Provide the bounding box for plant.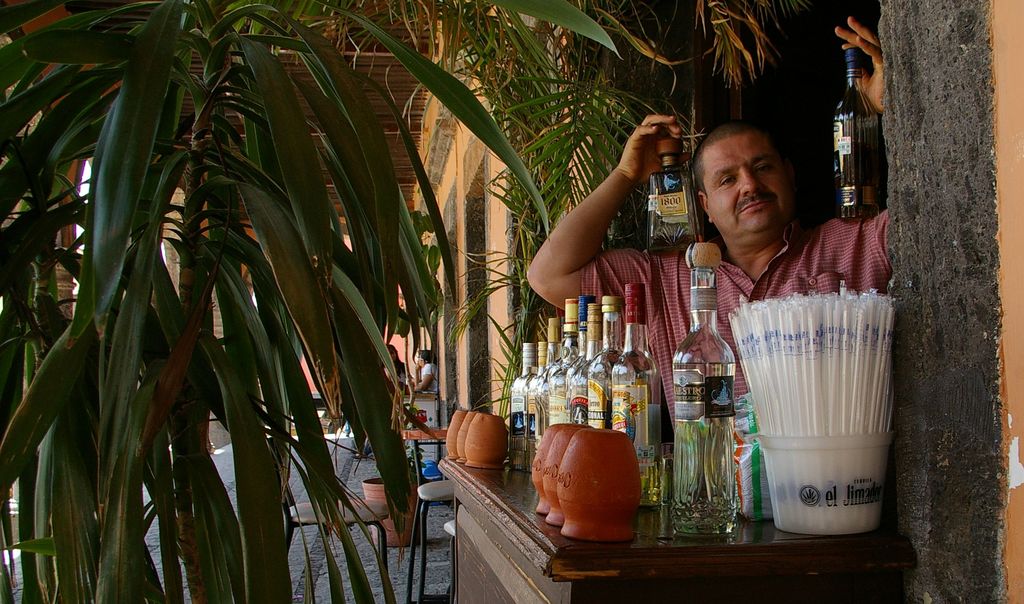
0, 3, 620, 601.
